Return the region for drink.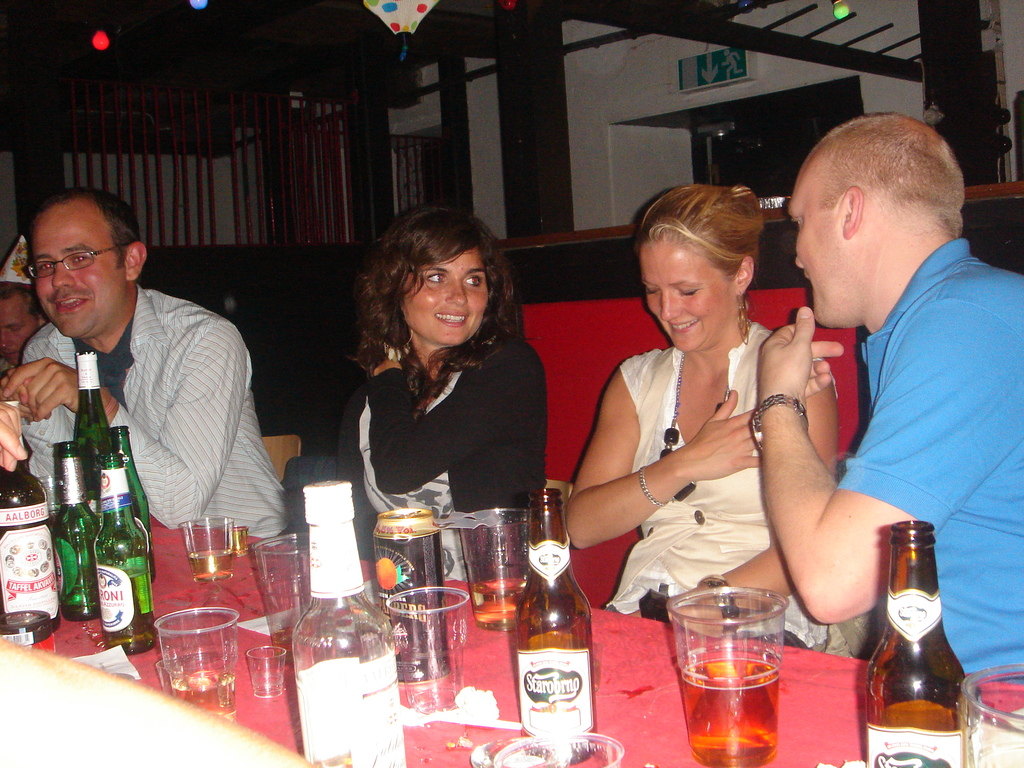
(left=515, top=482, right=596, bottom=767).
